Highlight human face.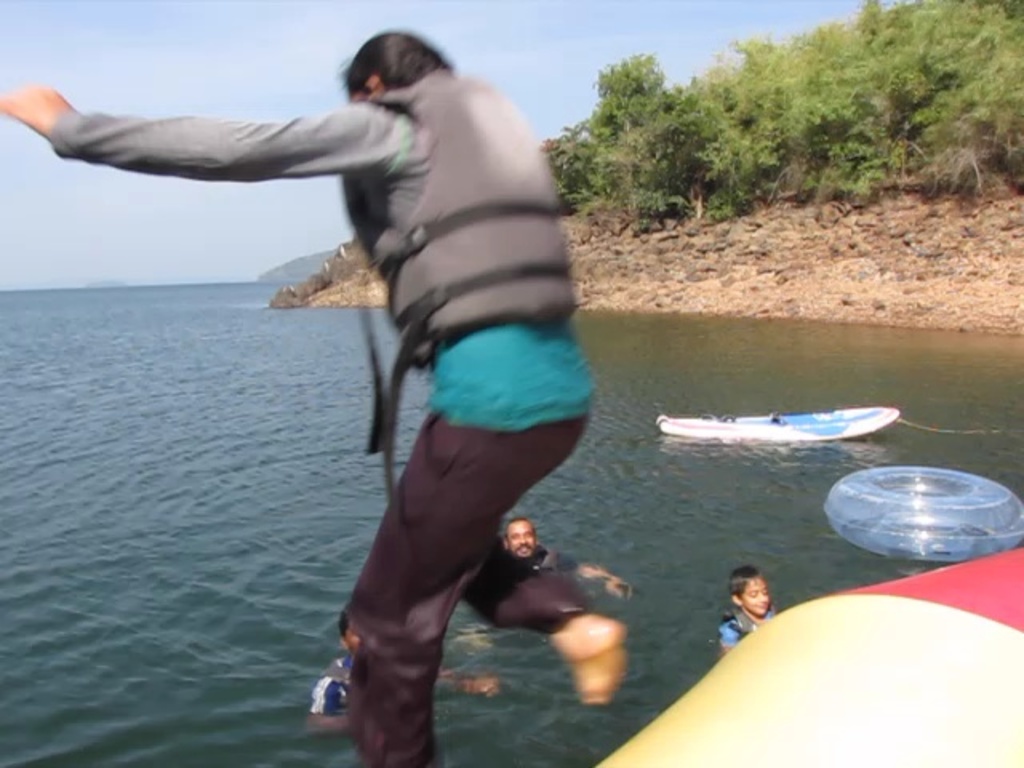
Highlighted region: <bbox>504, 518, 539, 560</bbox>.
